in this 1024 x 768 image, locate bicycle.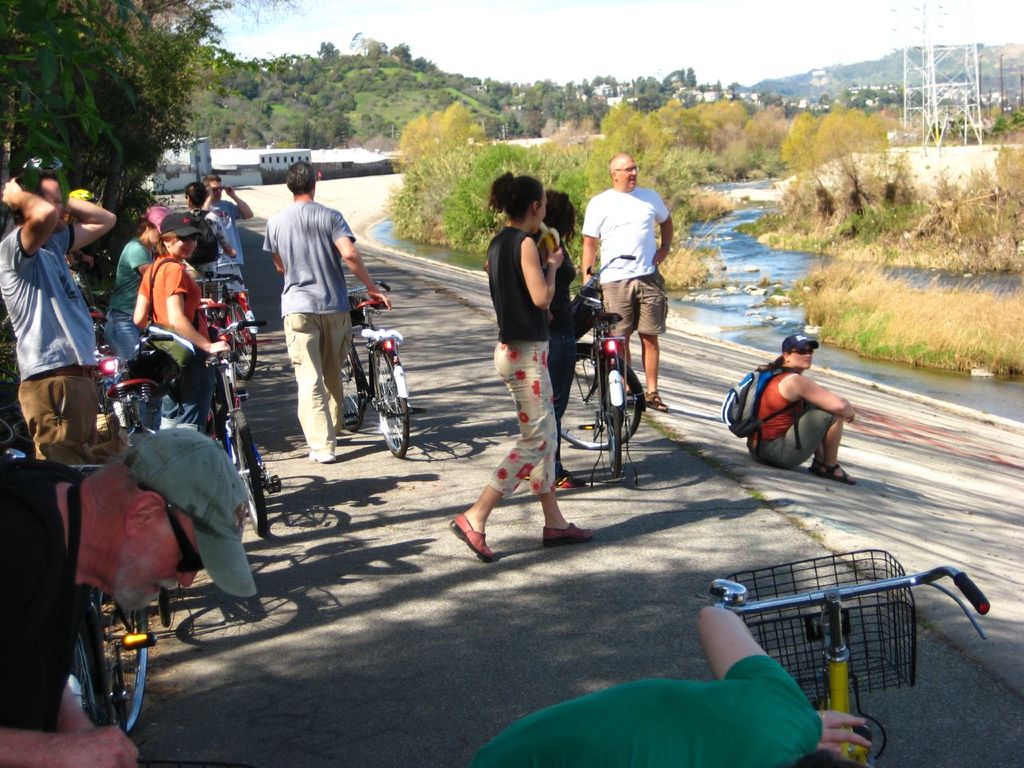
Bounding box: (x1=92, y1=286, x2=126, y2=465).
